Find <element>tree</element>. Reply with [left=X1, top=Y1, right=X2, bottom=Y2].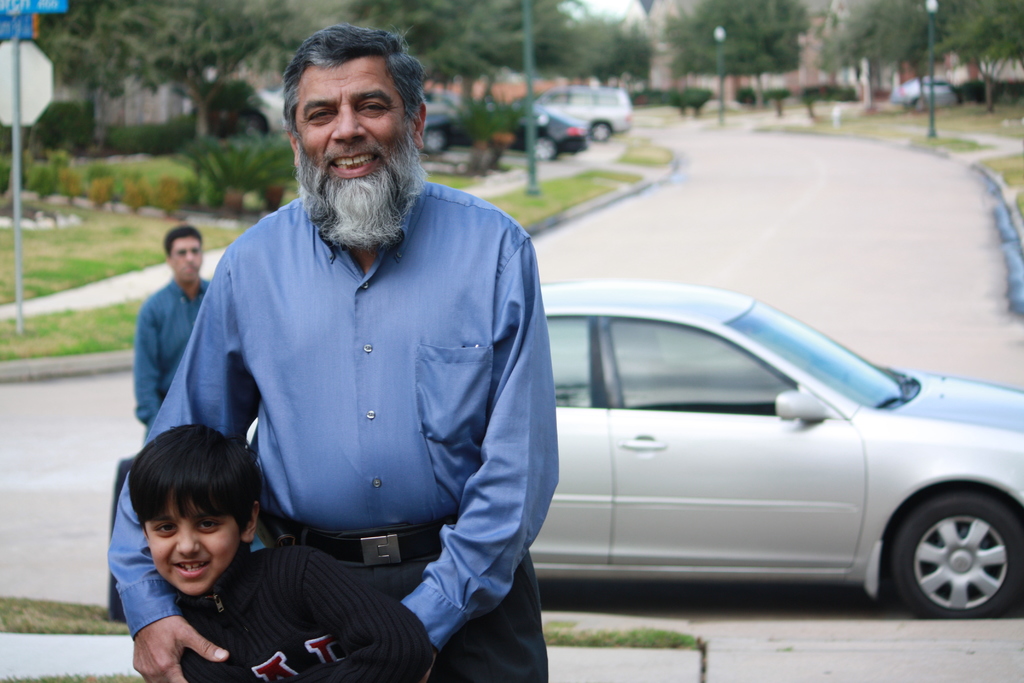
[left=36, top=0, right=314, bottom=144].
